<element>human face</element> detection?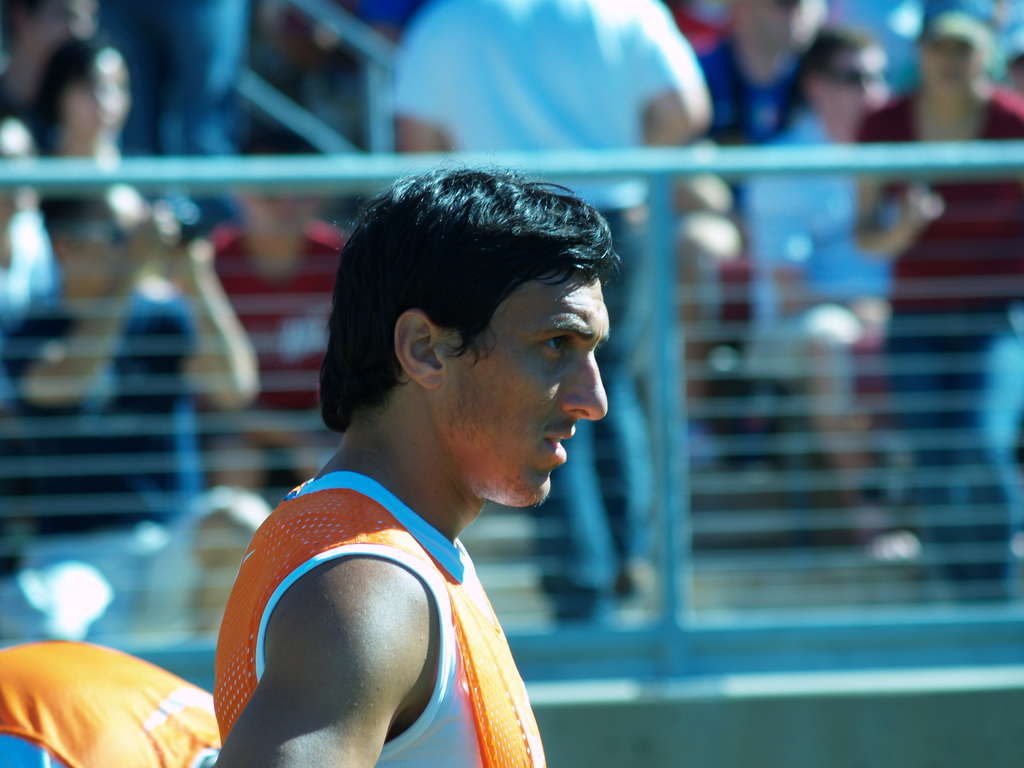
box=[828, 45, 891, 118]
